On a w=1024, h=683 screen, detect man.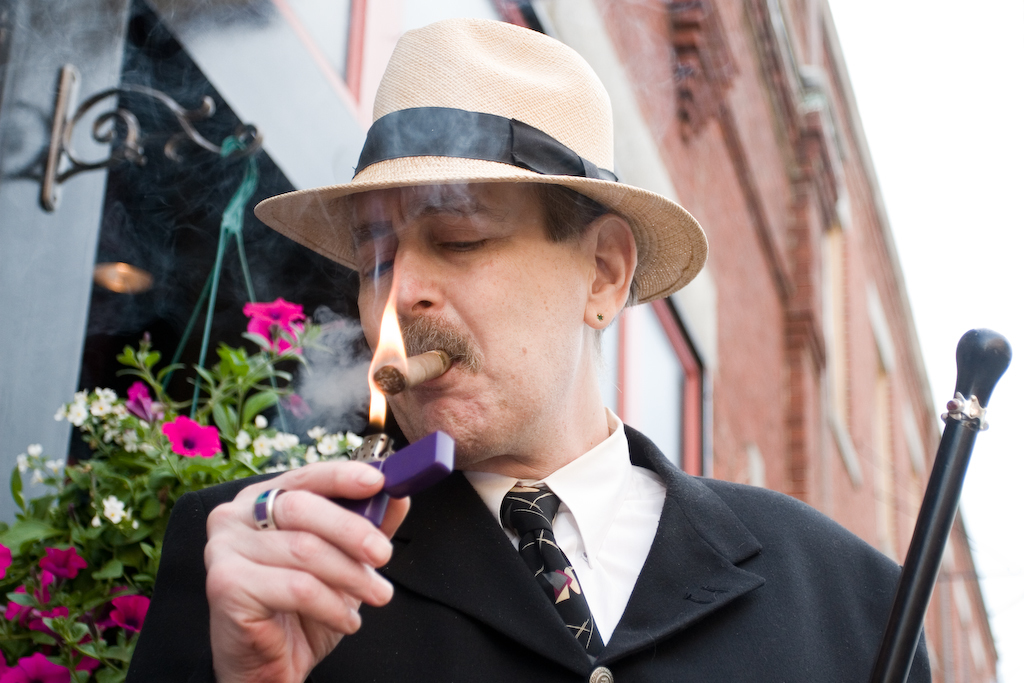
156:80:937:682.
